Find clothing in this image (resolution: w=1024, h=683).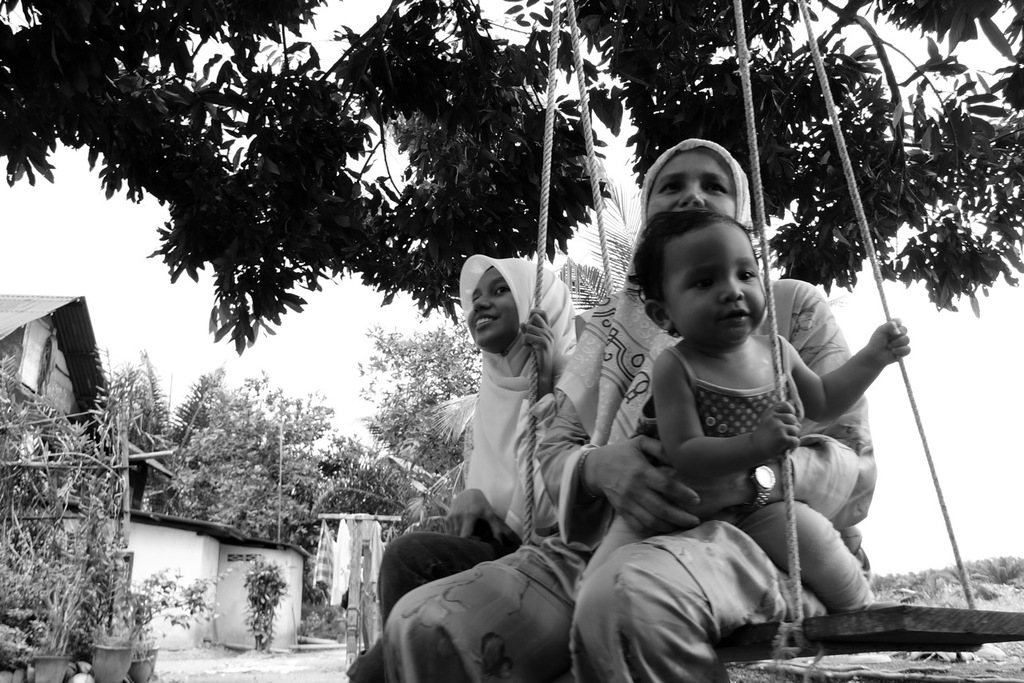
x1=568 y1=343 x2=849 y2=682.
